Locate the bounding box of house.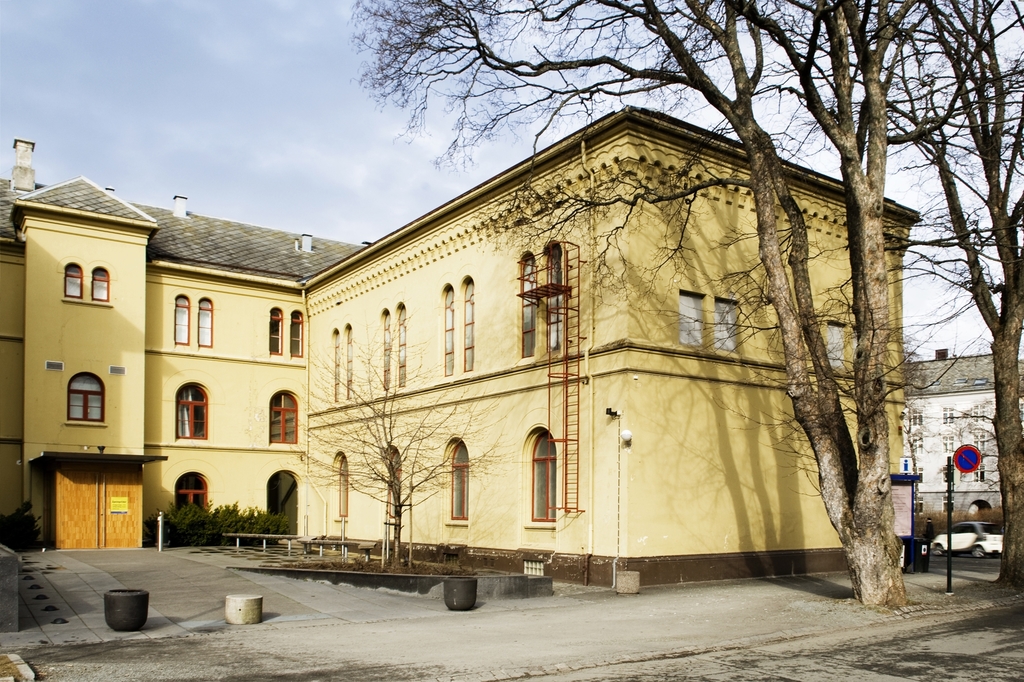
Bounding box: 915, 349, 1023, 526.
